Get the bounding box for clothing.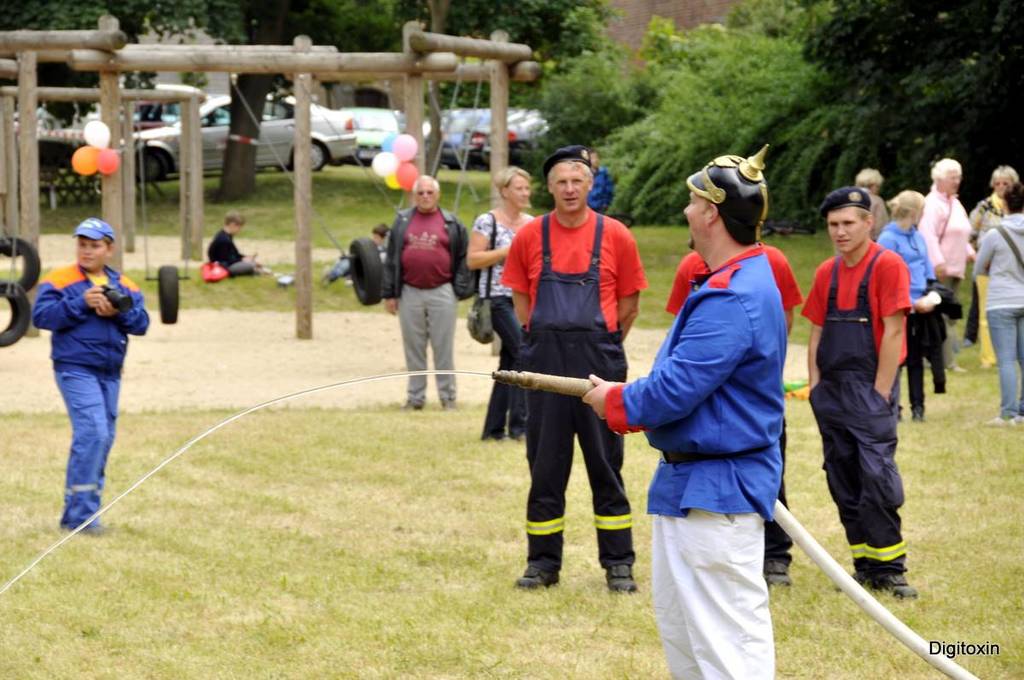
select_region(603, 257, 782, 678).
